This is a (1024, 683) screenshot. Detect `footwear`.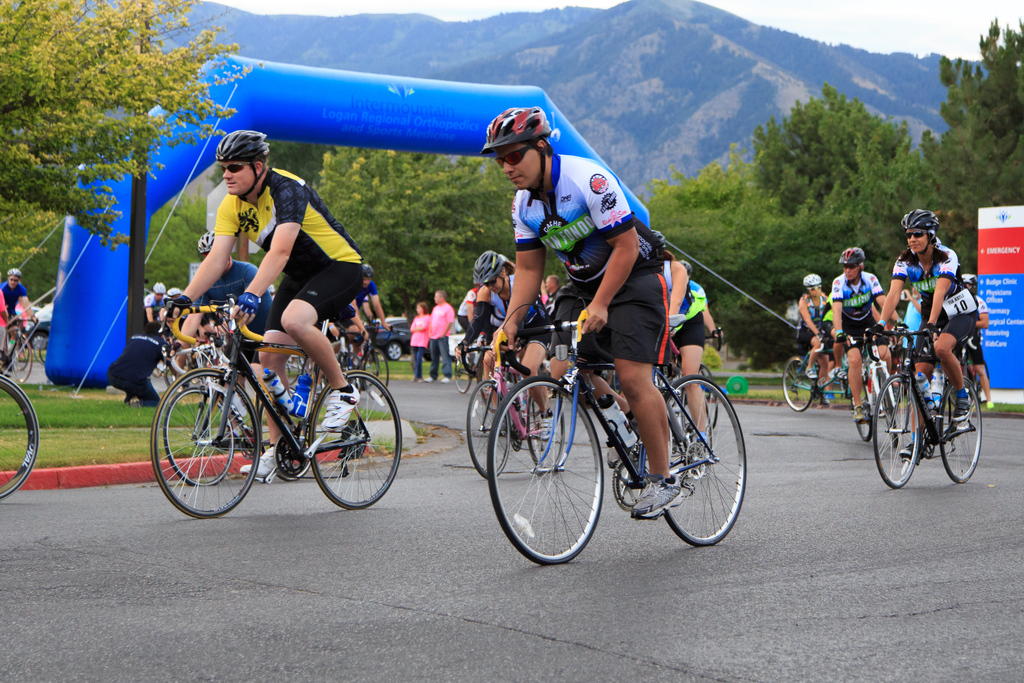
box=[899, 442, 913, 459].
